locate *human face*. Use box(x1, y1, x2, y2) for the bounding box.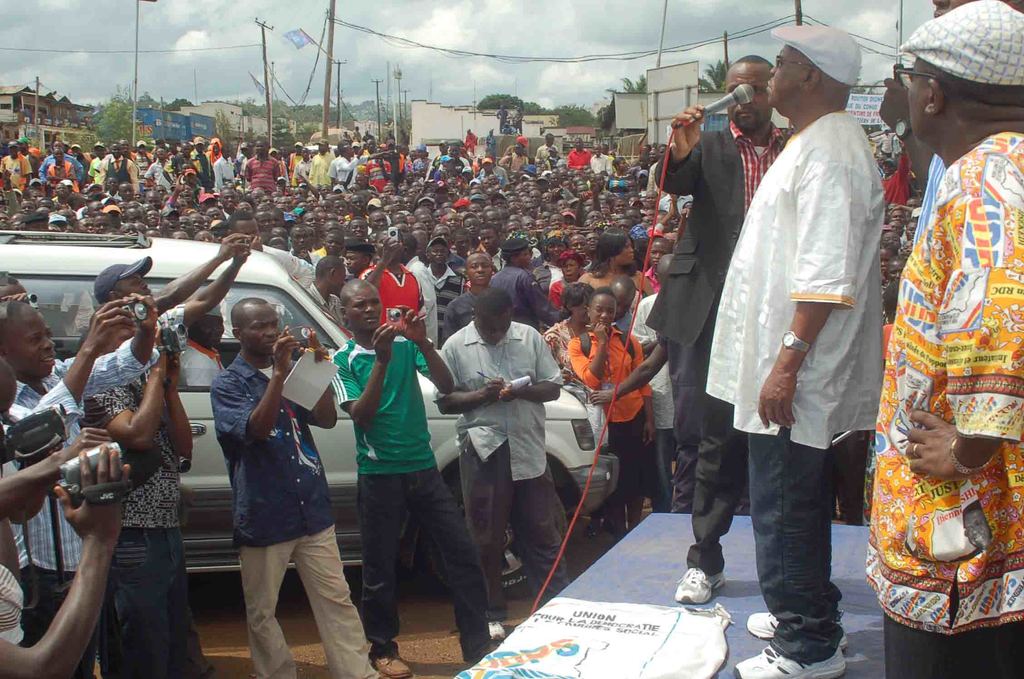
box(247, 307, 281, 357).
